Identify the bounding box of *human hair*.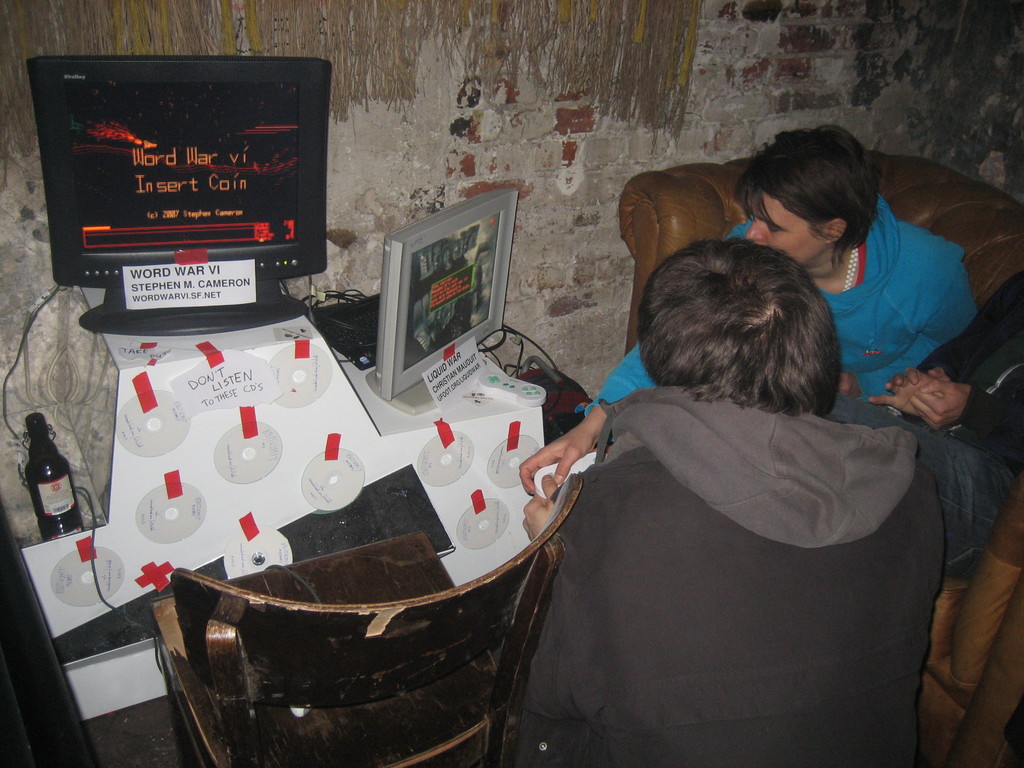
<box>639,240,856,426</box>.
